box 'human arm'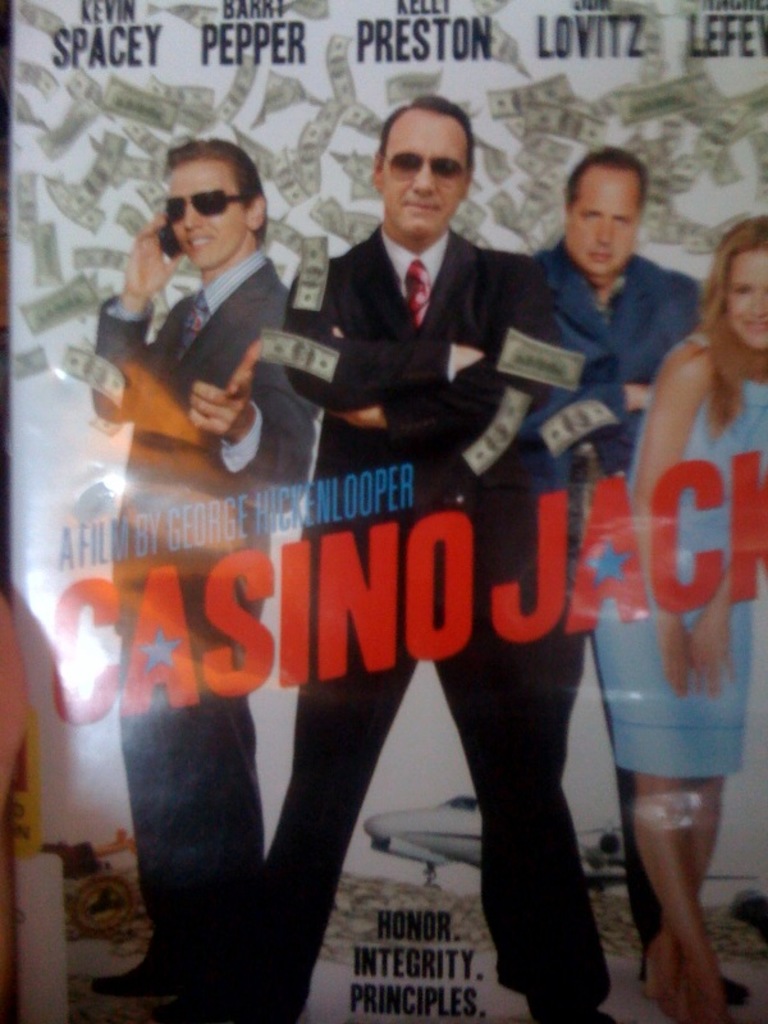
[273, 253, 575, 436]
